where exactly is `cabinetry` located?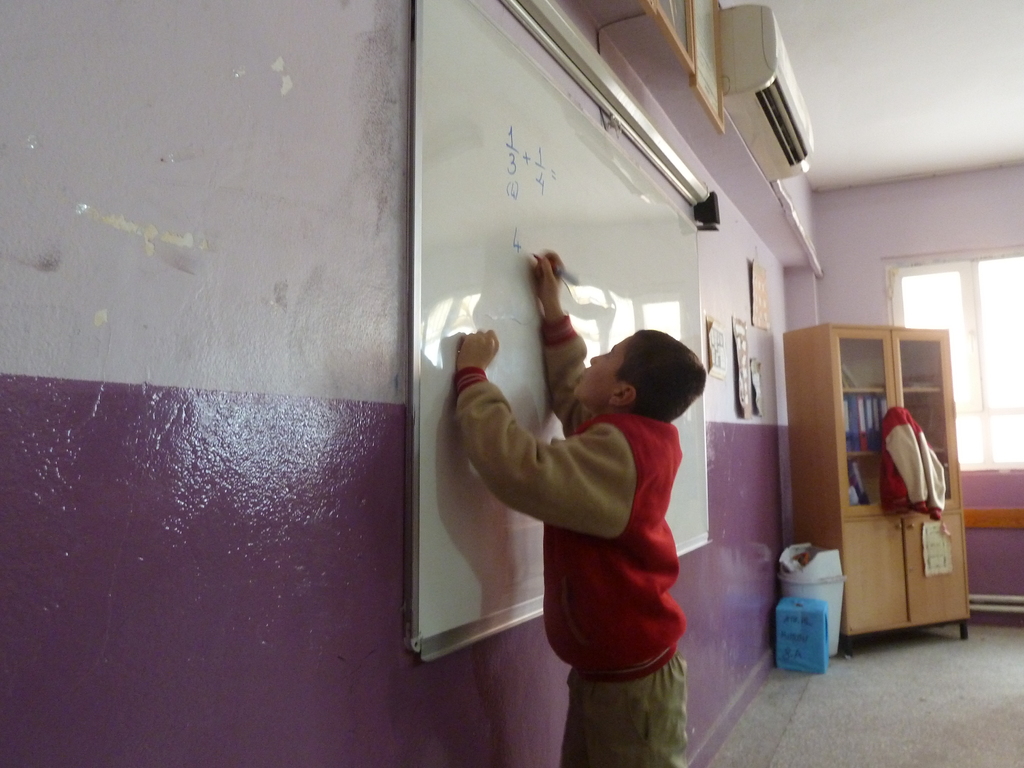
Its bounding box is 904,511,972,627.
